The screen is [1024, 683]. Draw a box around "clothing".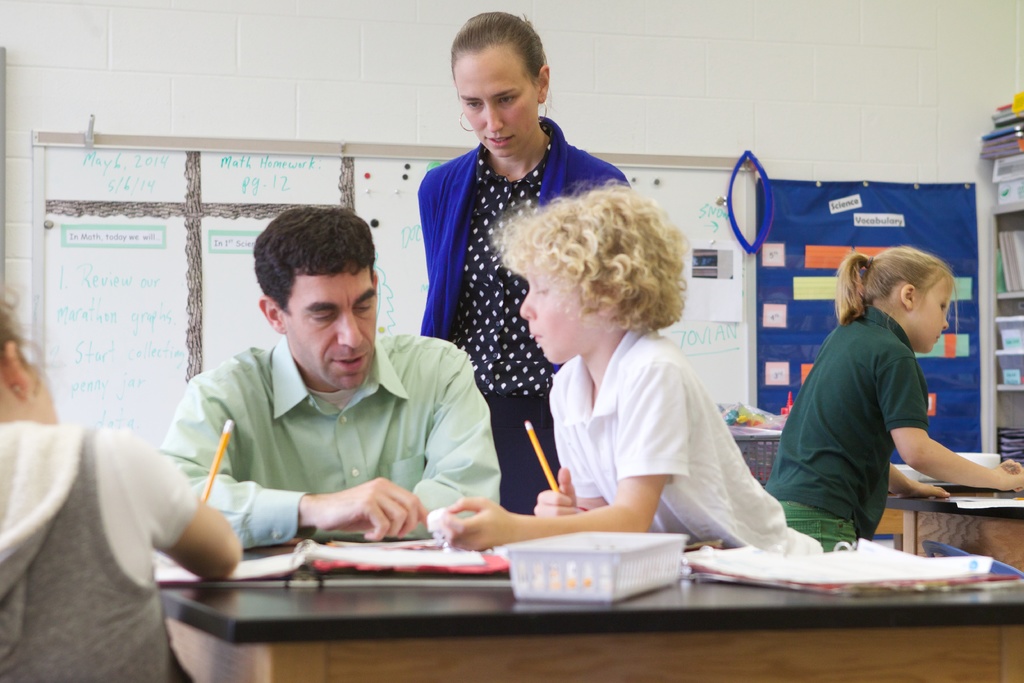
559:319:805:588.
